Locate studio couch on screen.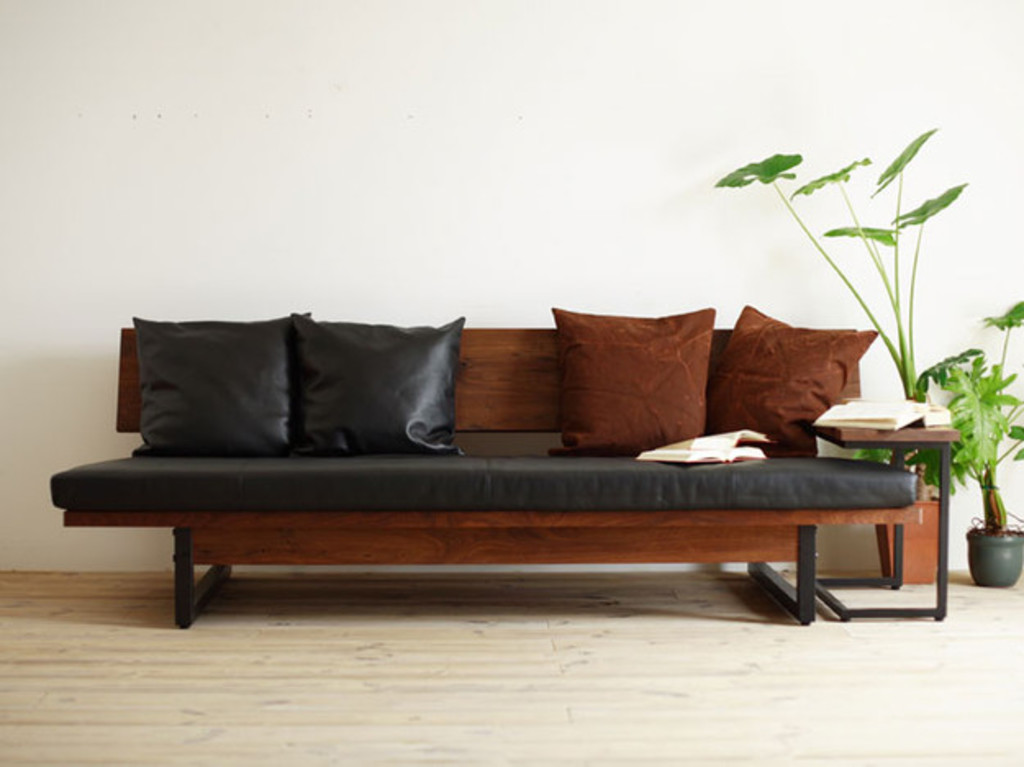
On screen at bbox(48, 303, 919, 626).
